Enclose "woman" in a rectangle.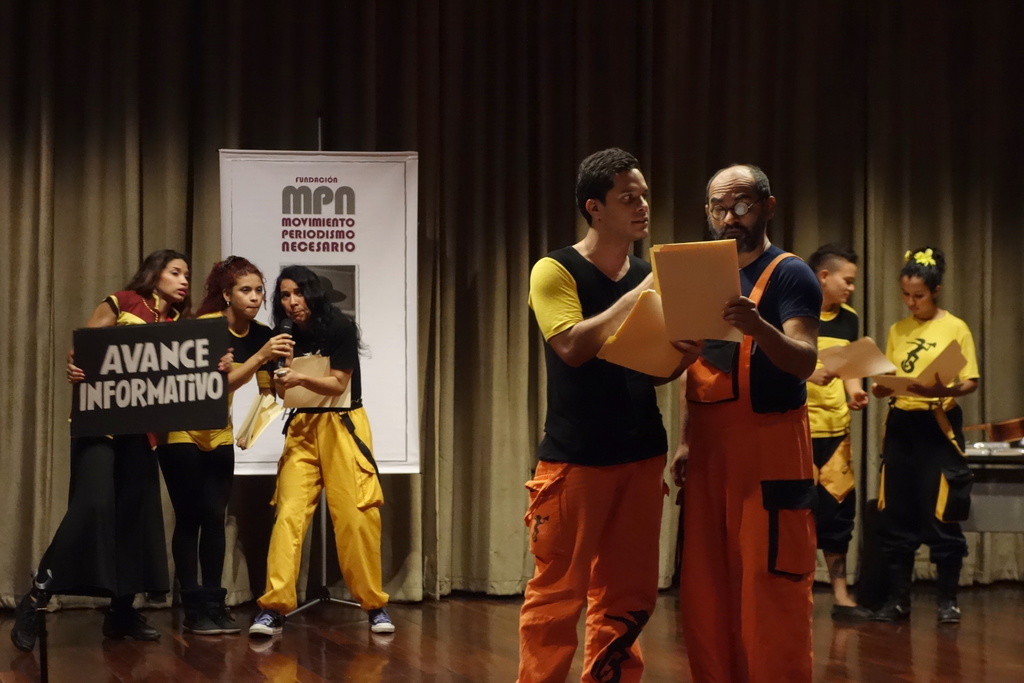
x1=863, y1=245, x2=979, y2=629.
